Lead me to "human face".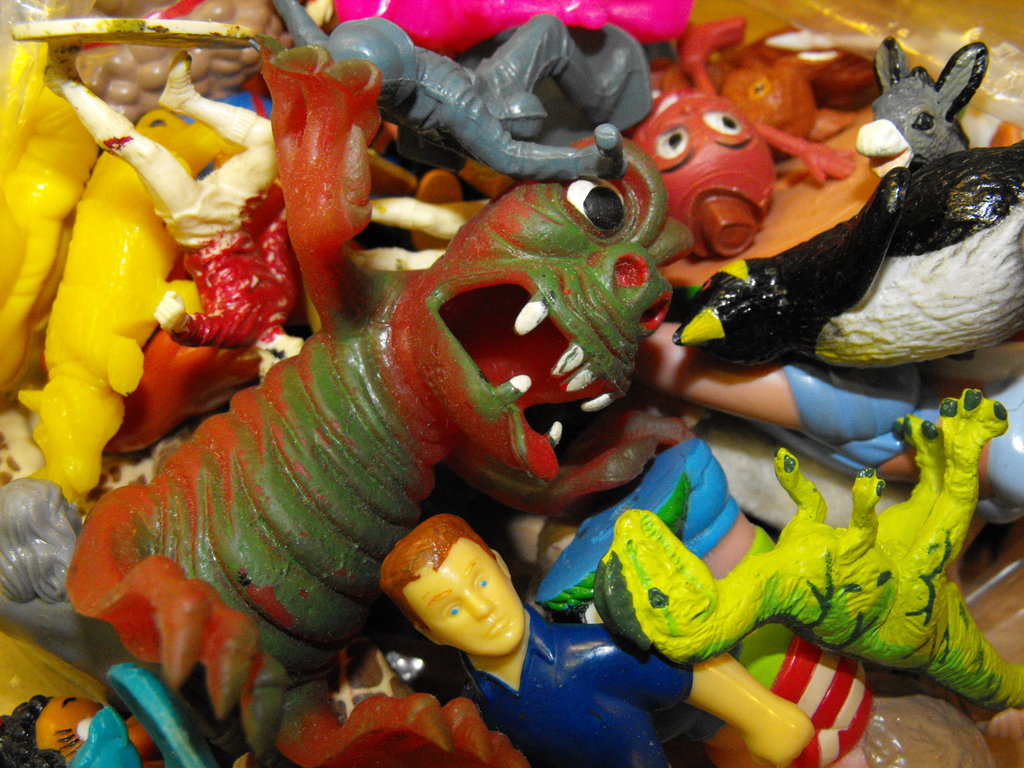
Lead to {"left": 401, "top": 540, "right": 524, "bottom": 654}.
